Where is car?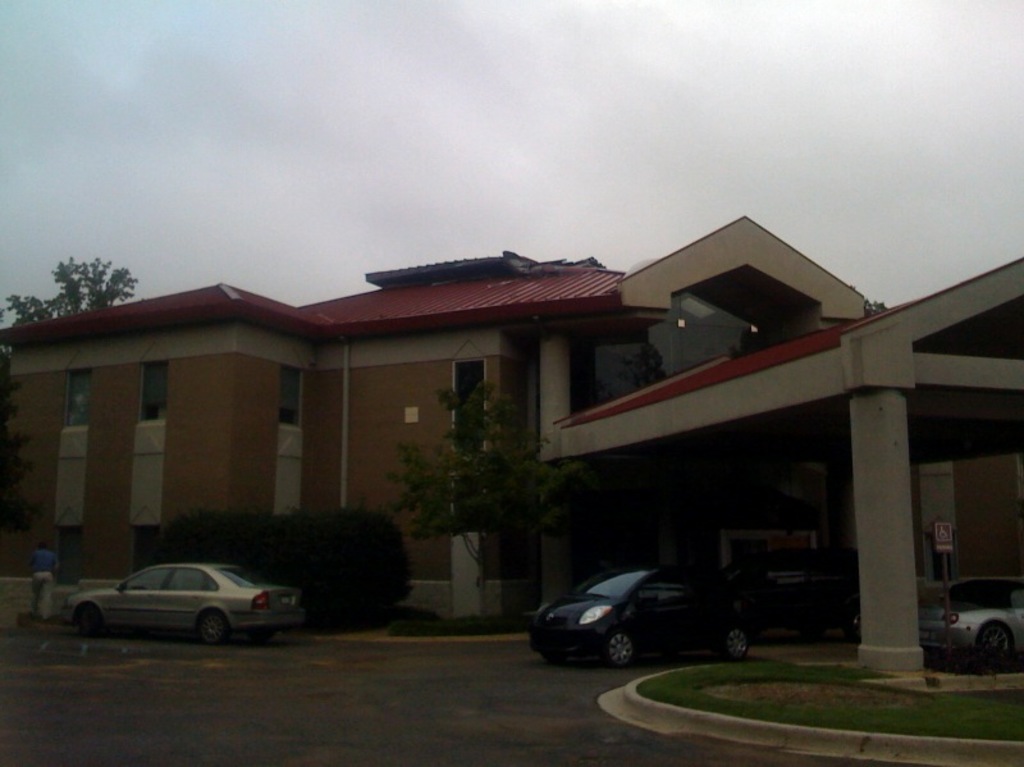
box(852, 576, 1023, 671).
